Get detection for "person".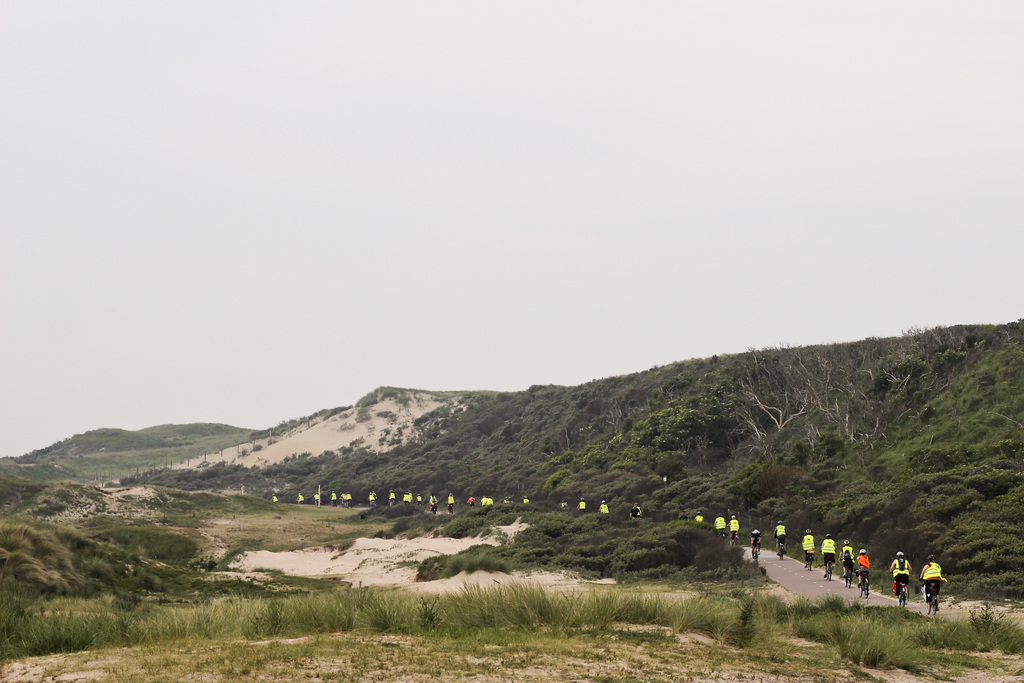
Detection: rect(710, 511, 728, 536).
